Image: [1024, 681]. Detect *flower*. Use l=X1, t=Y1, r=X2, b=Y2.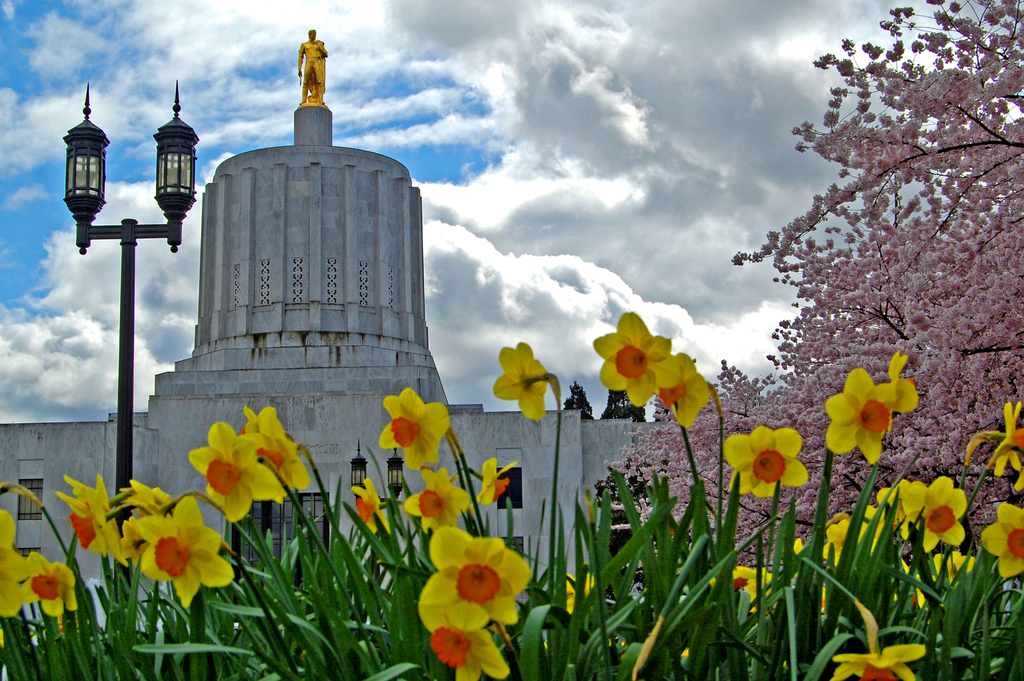
l=417, t=596, r=509, b=680.
